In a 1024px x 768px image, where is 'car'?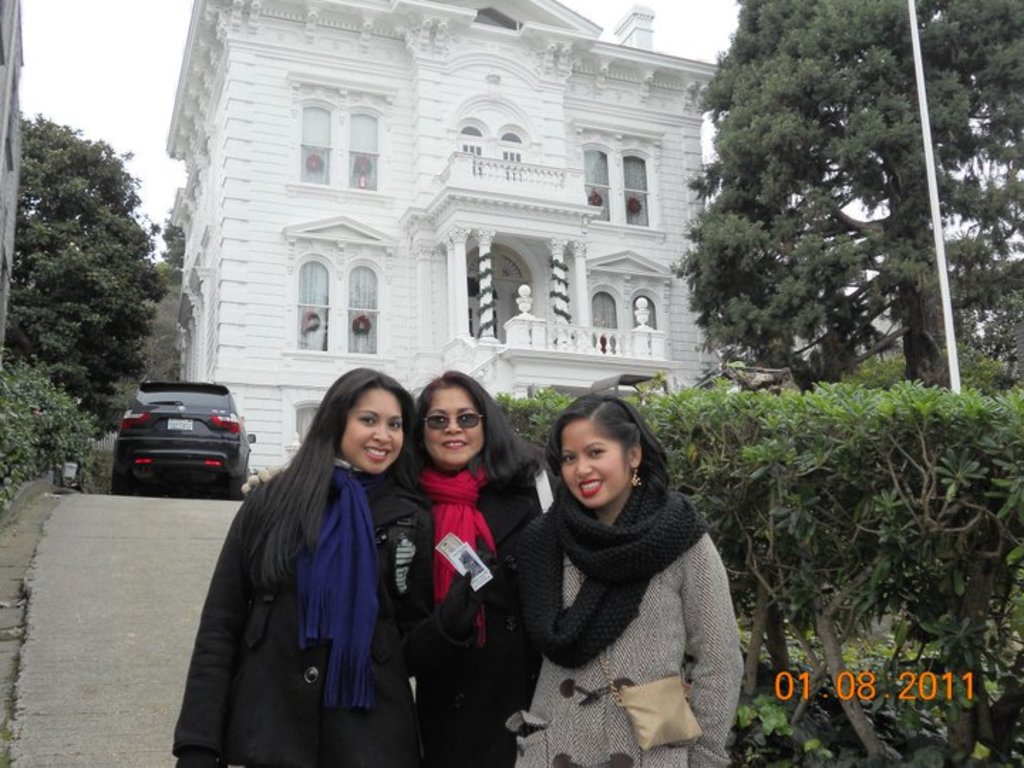
box=[107, 383, 260, 508].
